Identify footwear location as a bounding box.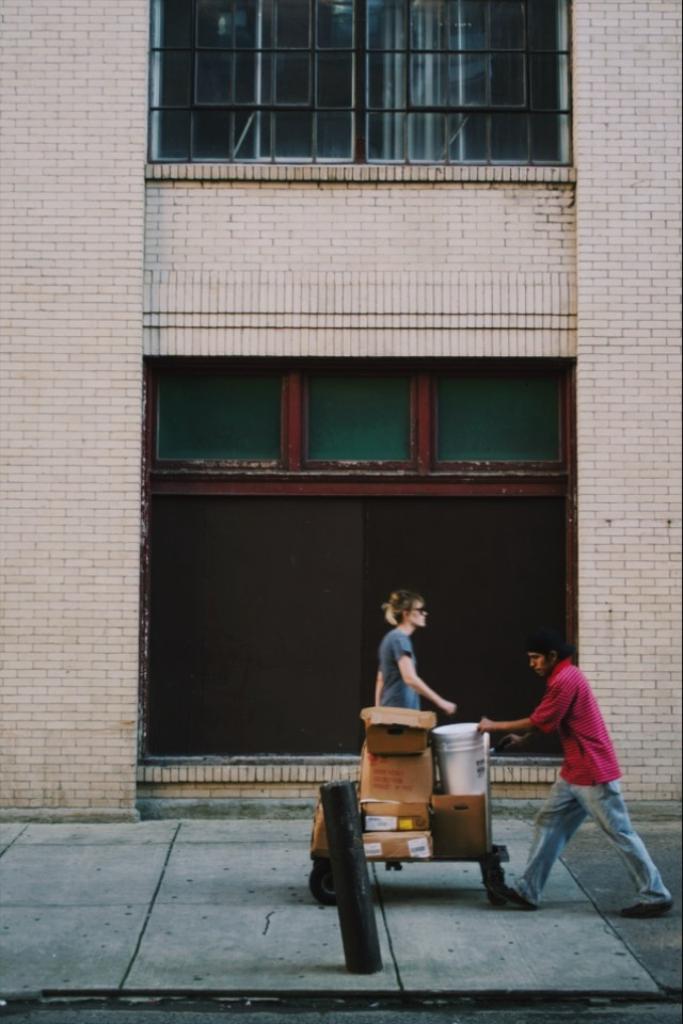
bbox(619, 899, 674, 921).
